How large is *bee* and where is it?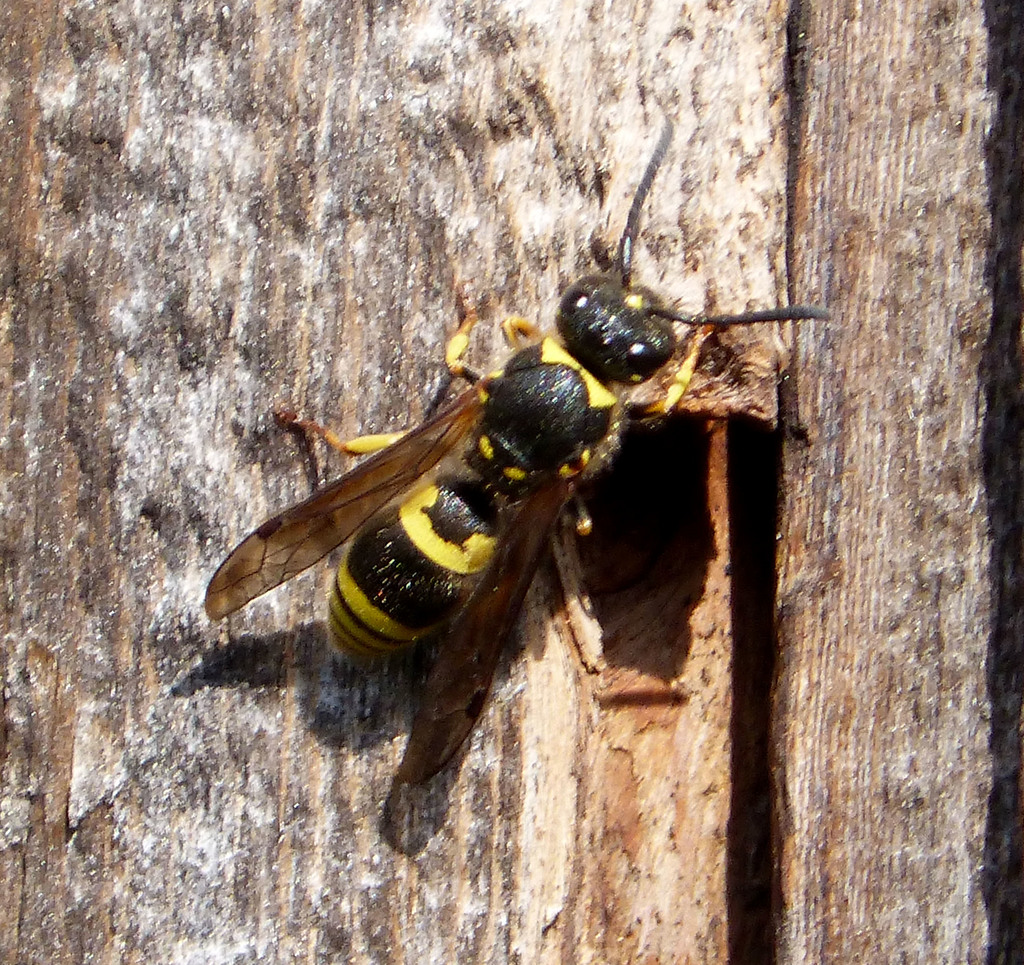
Bounding box: <region>191, 380, 776, 837</region>.
